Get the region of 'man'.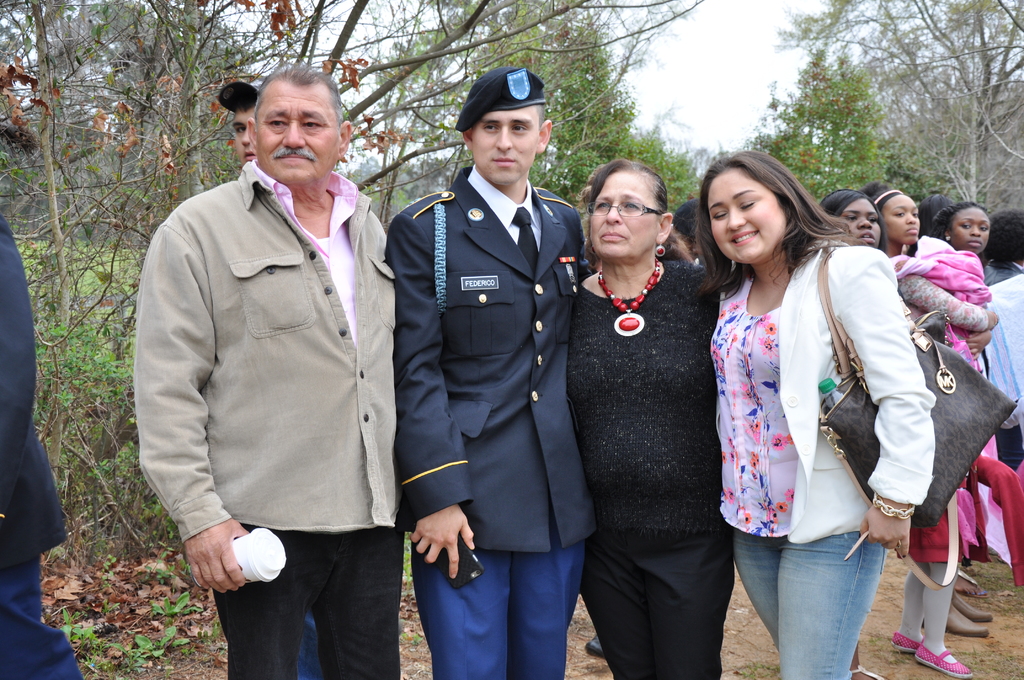
bbox=[388, 64, 590, 679].
